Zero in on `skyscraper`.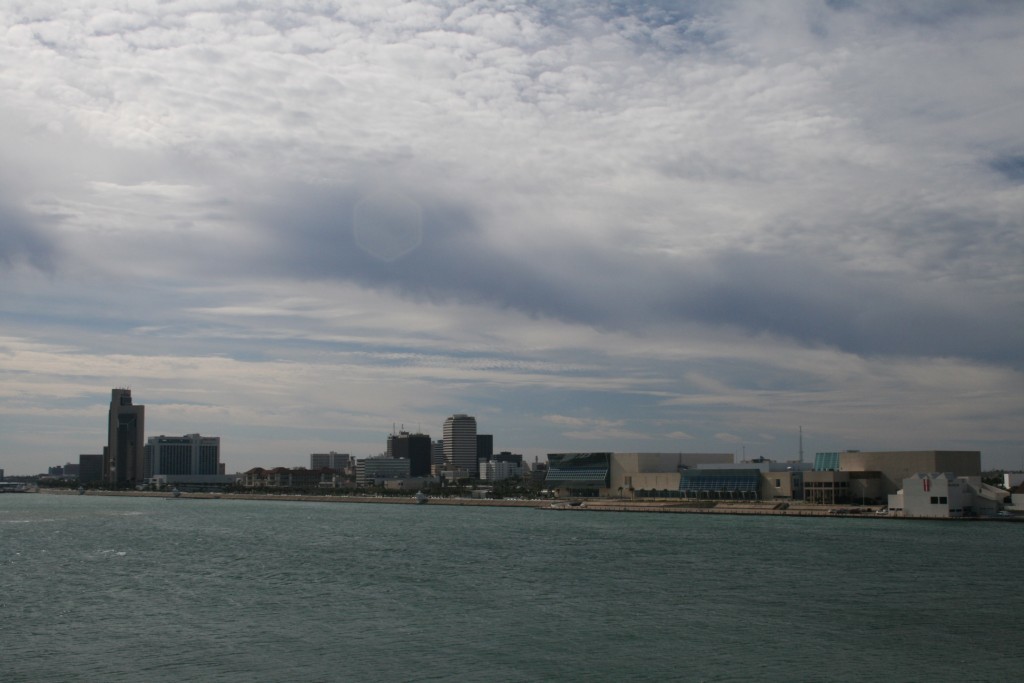
Zeroed in: 99:382:152:493.
